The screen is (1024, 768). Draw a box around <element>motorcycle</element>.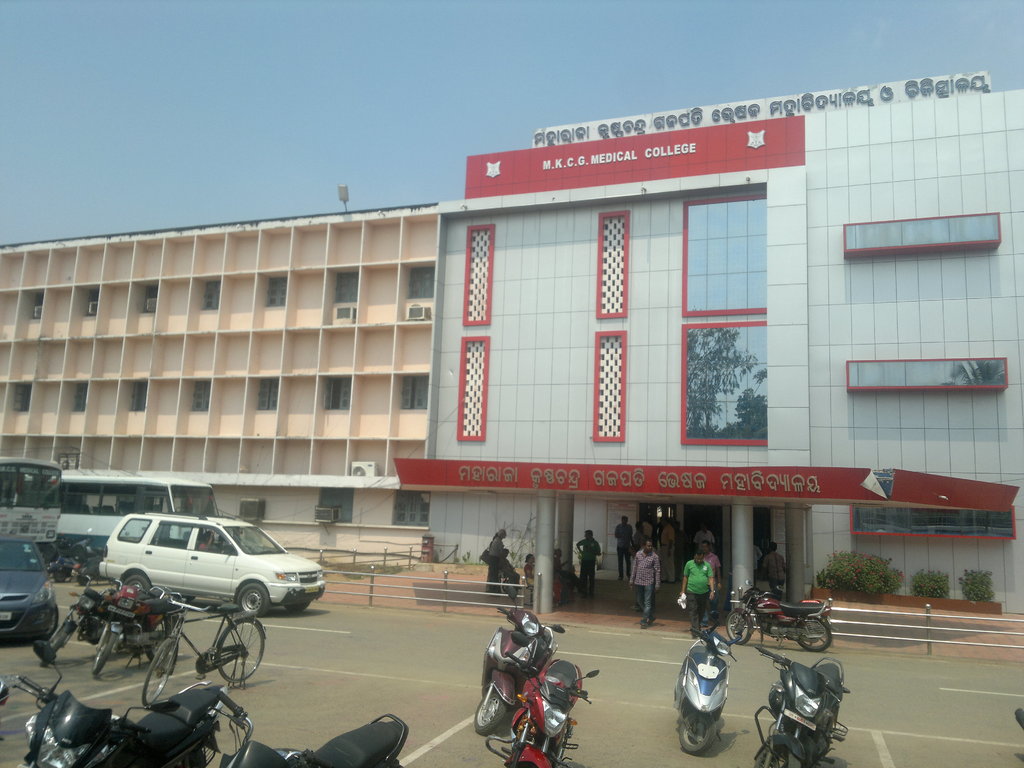
(x1=38, y1=573, x2=140, y2=667).
